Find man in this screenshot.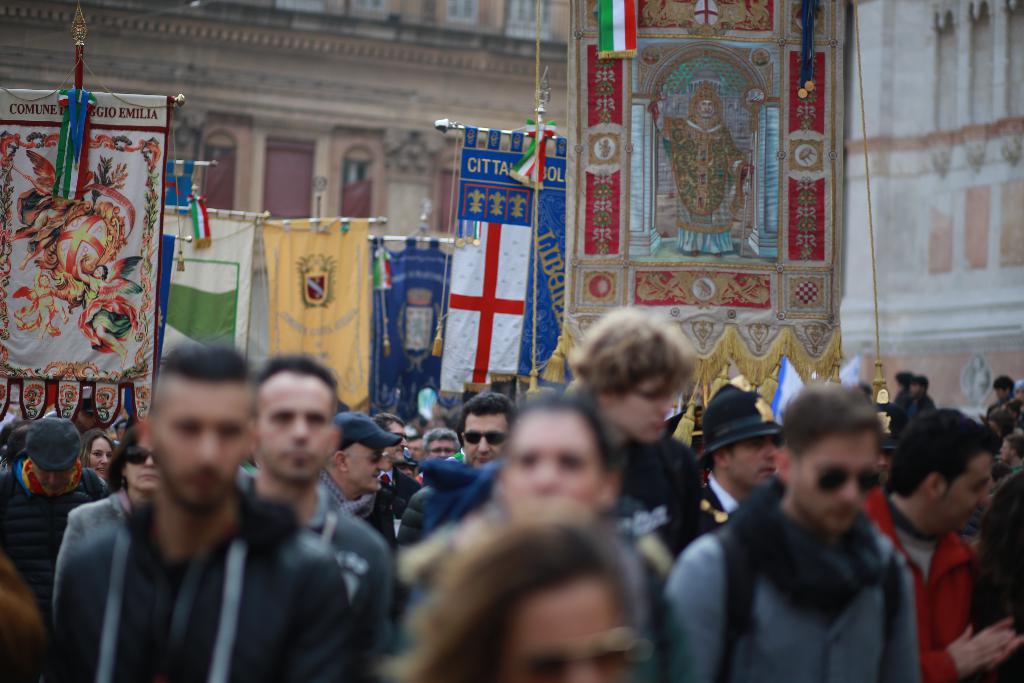
The bounding box for man is {"x1": 668, "y1": 395, "x2": 935, "y2": 677}.
